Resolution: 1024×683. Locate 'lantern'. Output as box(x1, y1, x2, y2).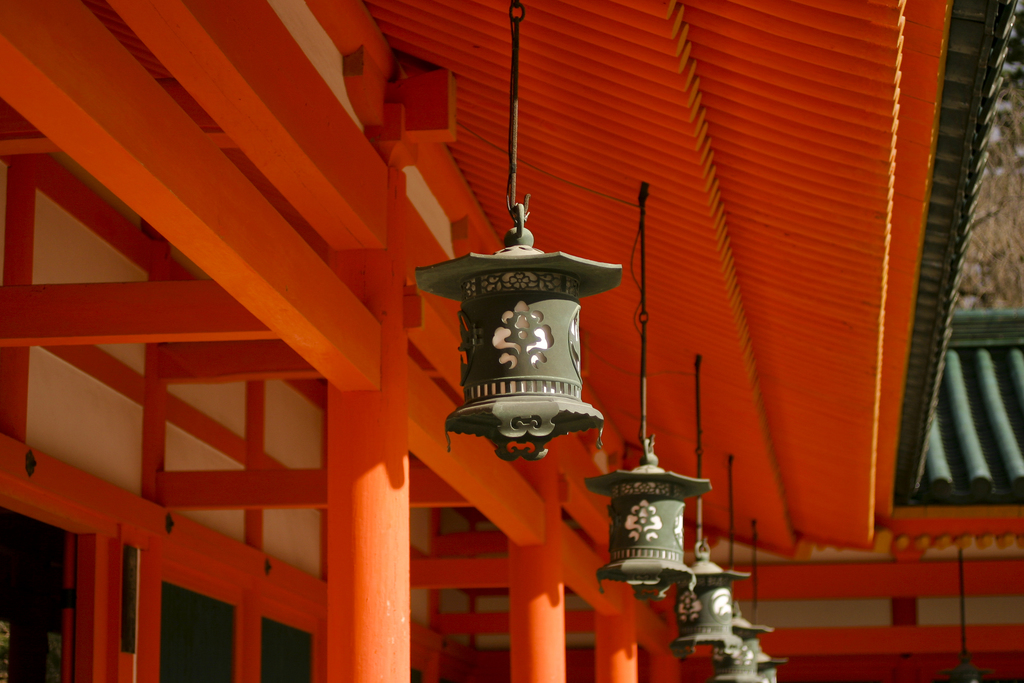
box(450, 187, 621, 484).
